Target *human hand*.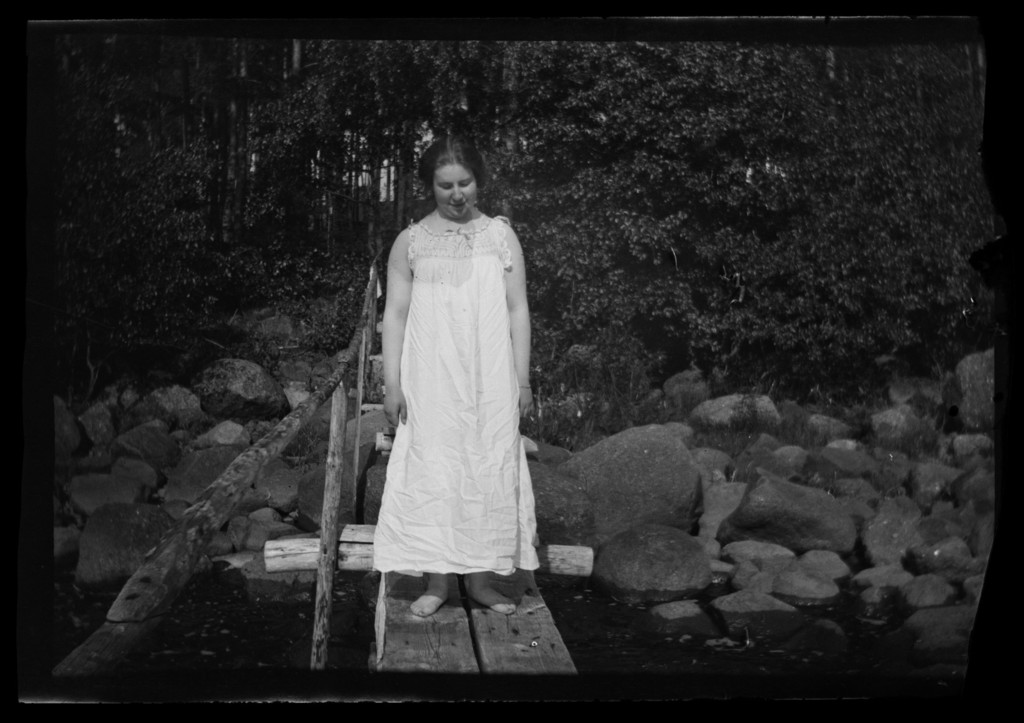
Target region: <box>383,390,410,432</box>.
